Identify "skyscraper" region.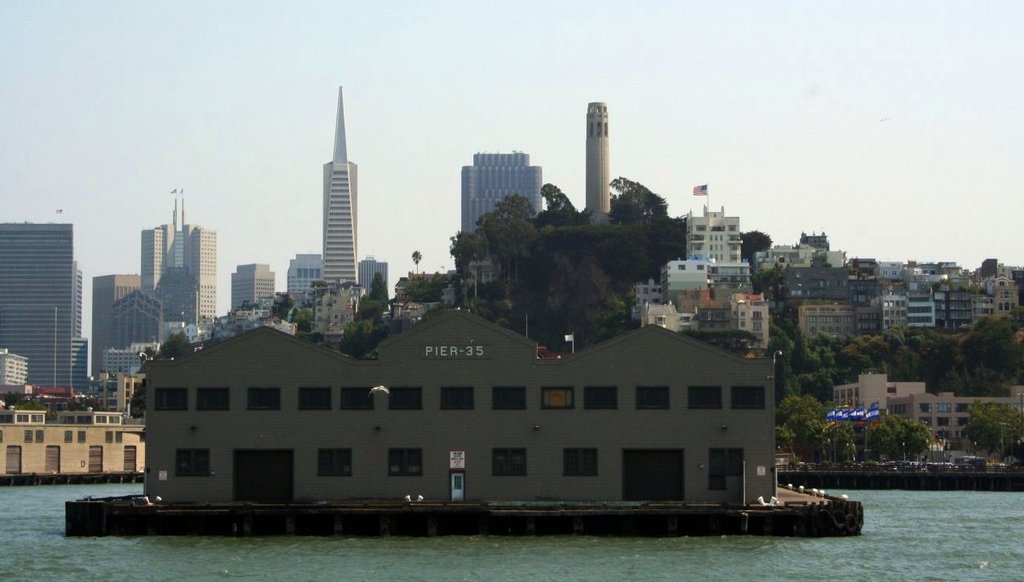
Region: <bbox>317, 82, 355, 303</bbox>.
